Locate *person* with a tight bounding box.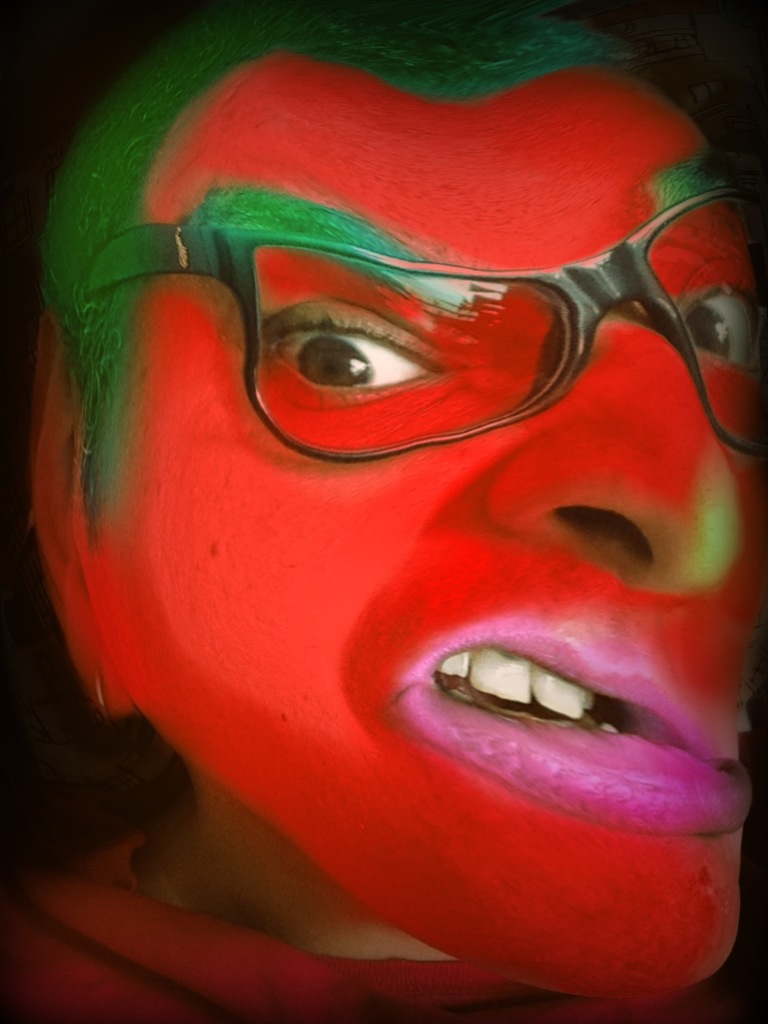
21,0,767,1023.
